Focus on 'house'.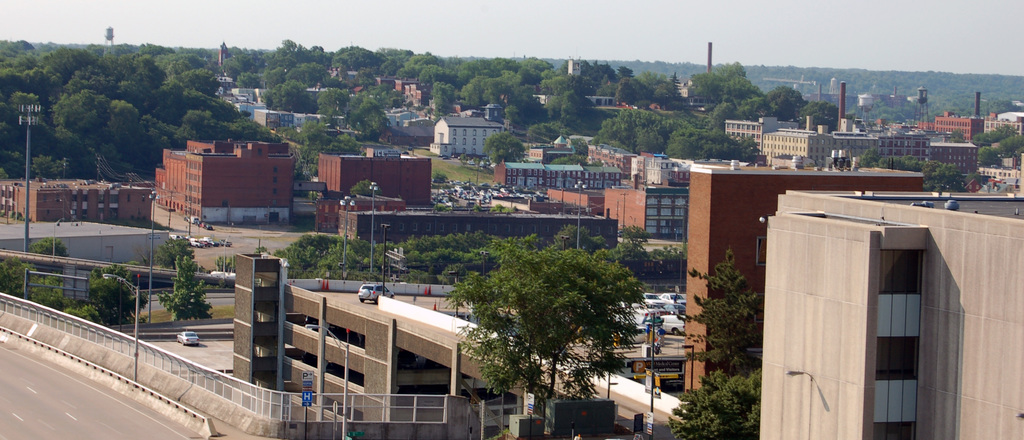
Focused at bbox=[881, 127, 934, 169].
